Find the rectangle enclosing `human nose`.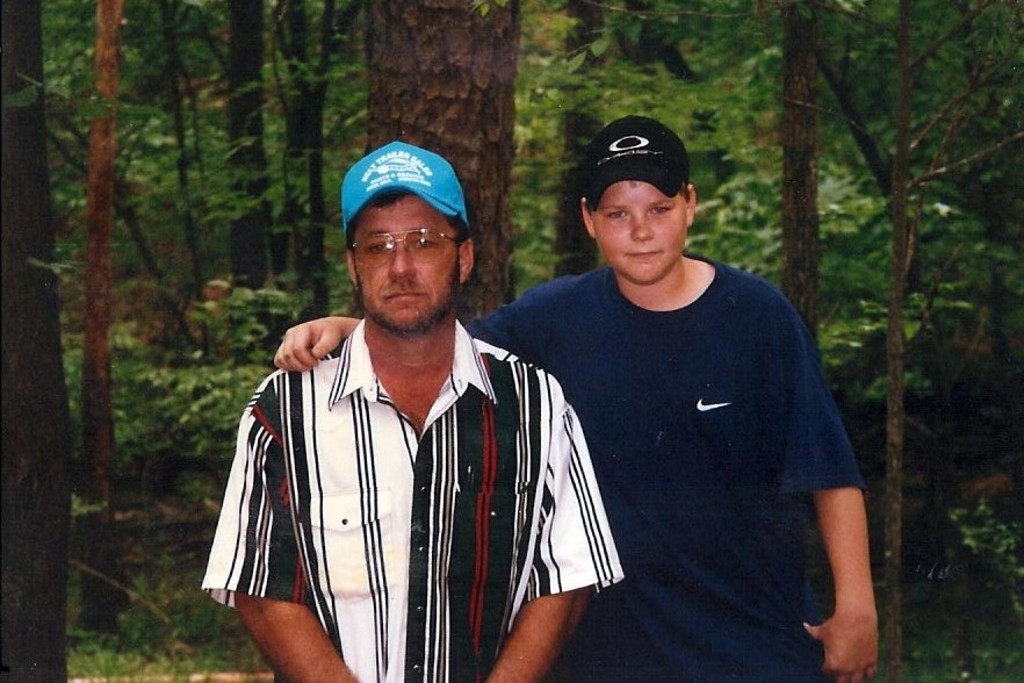
<box>630,207,655,240</box>.
